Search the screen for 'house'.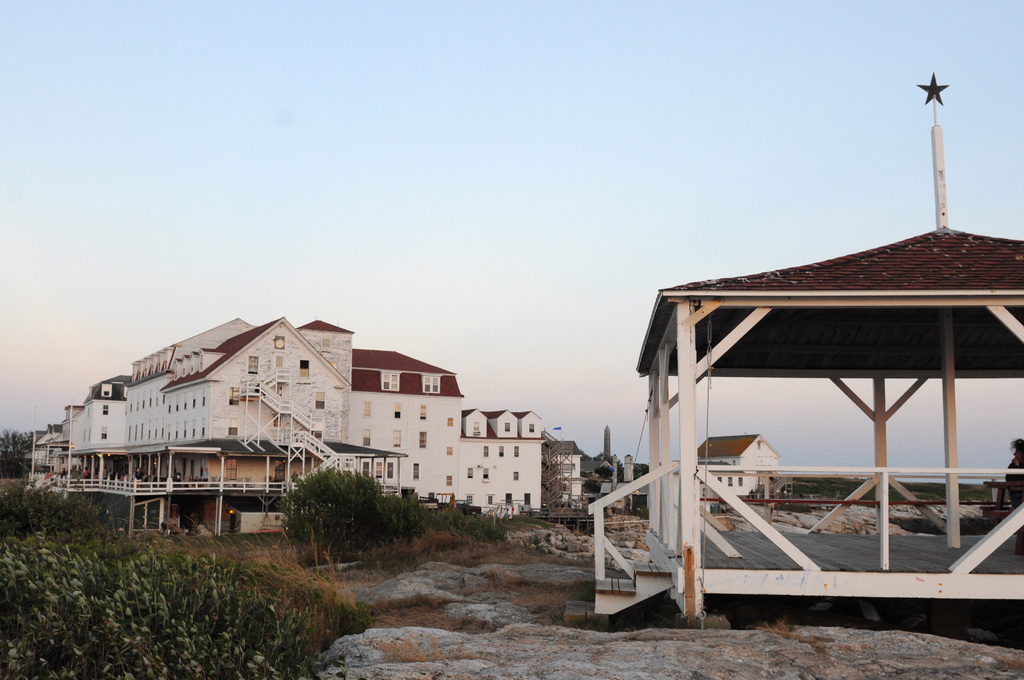
Found at rect(696, 430, 781, 503).
